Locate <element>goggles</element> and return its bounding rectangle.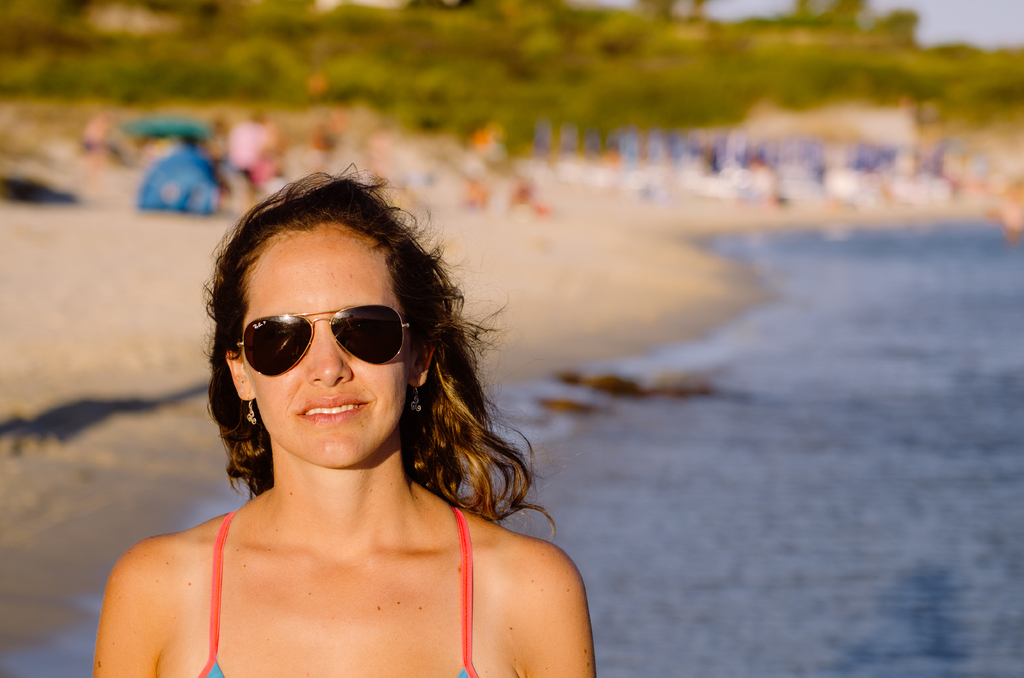
[left=239, top=298, right=412, bottom=377].
